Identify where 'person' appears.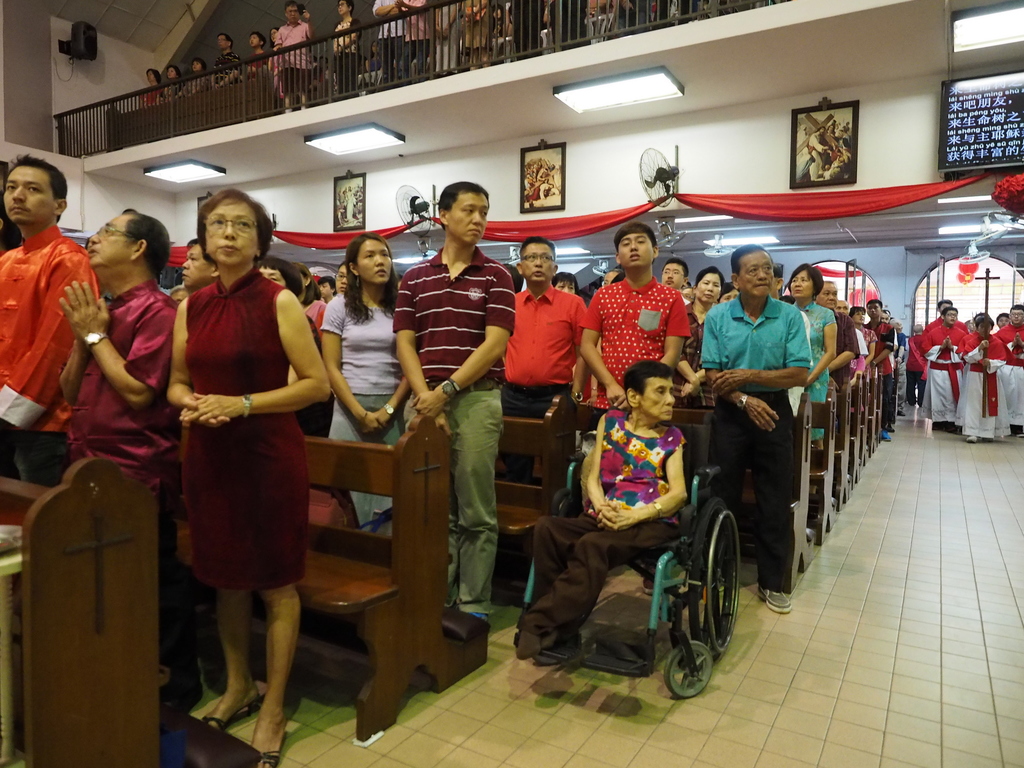
Appears at (168,190,337,767).
